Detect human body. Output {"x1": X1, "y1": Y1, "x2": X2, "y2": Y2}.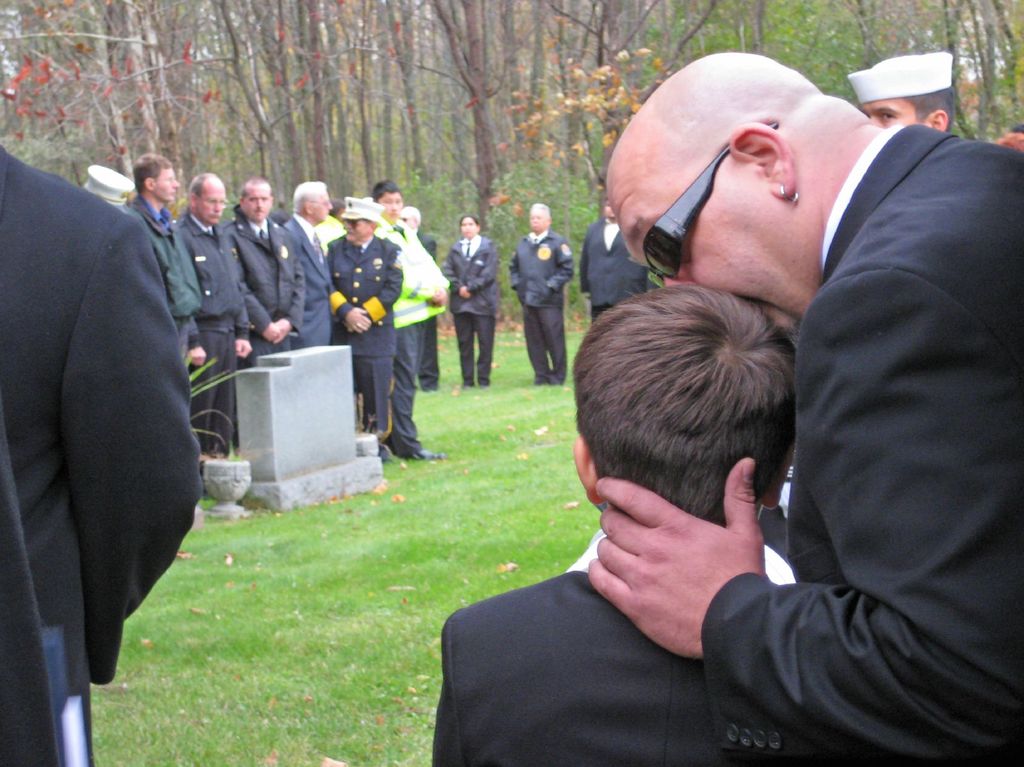
{"x1": 0, "y1": 153, "x2": 200, "y2": 766}.
